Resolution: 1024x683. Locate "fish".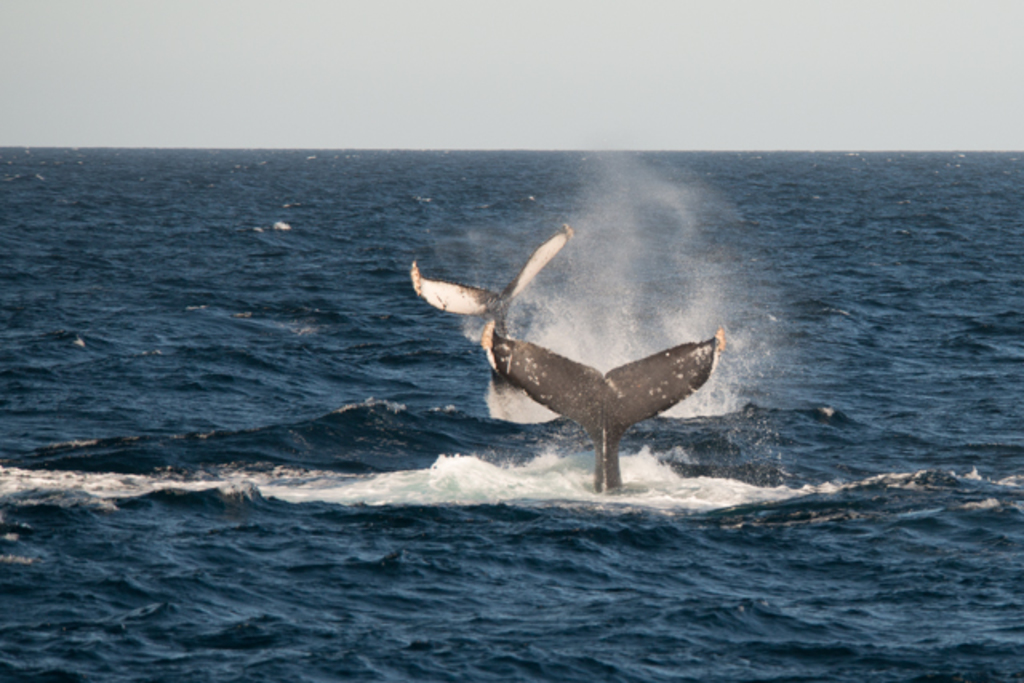
(475, 323, 718, 491).
